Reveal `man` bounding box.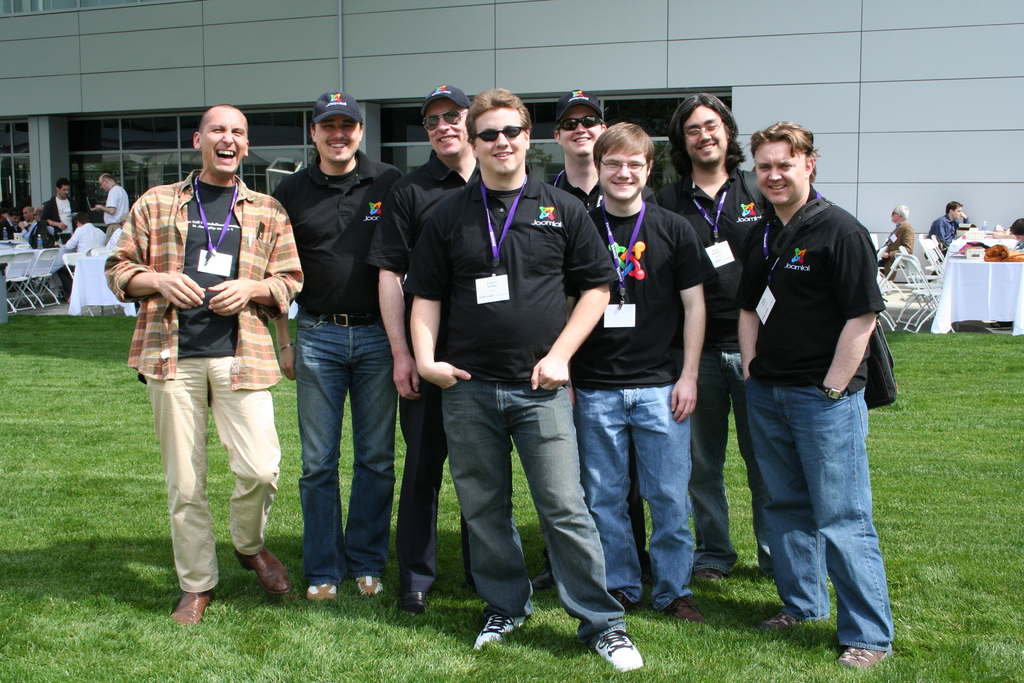
Revealed: (left=929, top=198, right=961, bottom=252).
